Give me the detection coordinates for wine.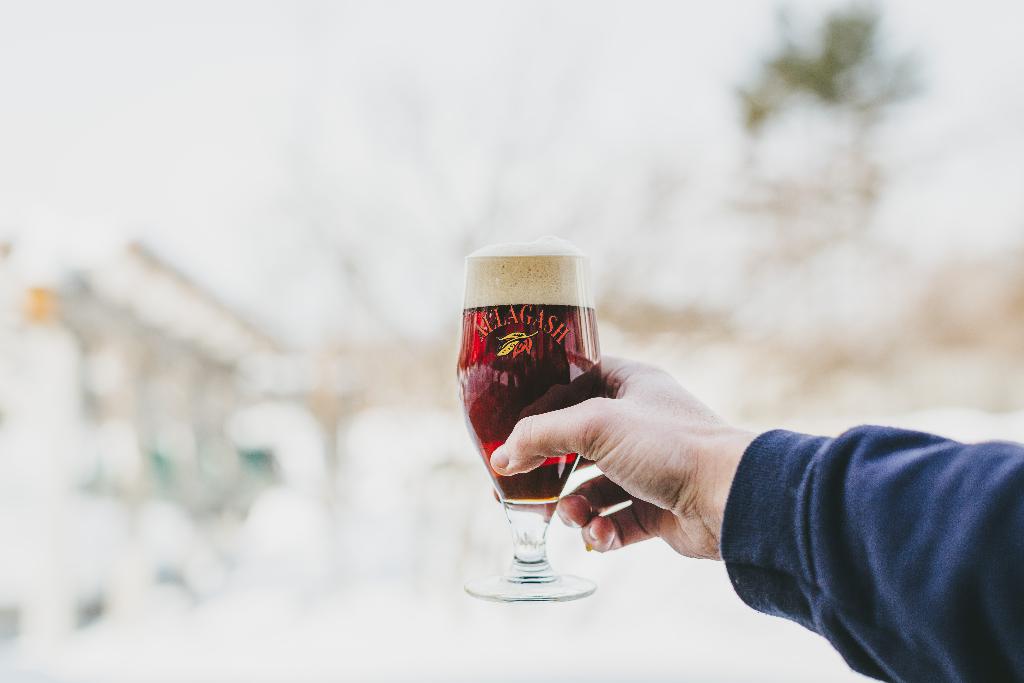
468, 272, 689, 605.
